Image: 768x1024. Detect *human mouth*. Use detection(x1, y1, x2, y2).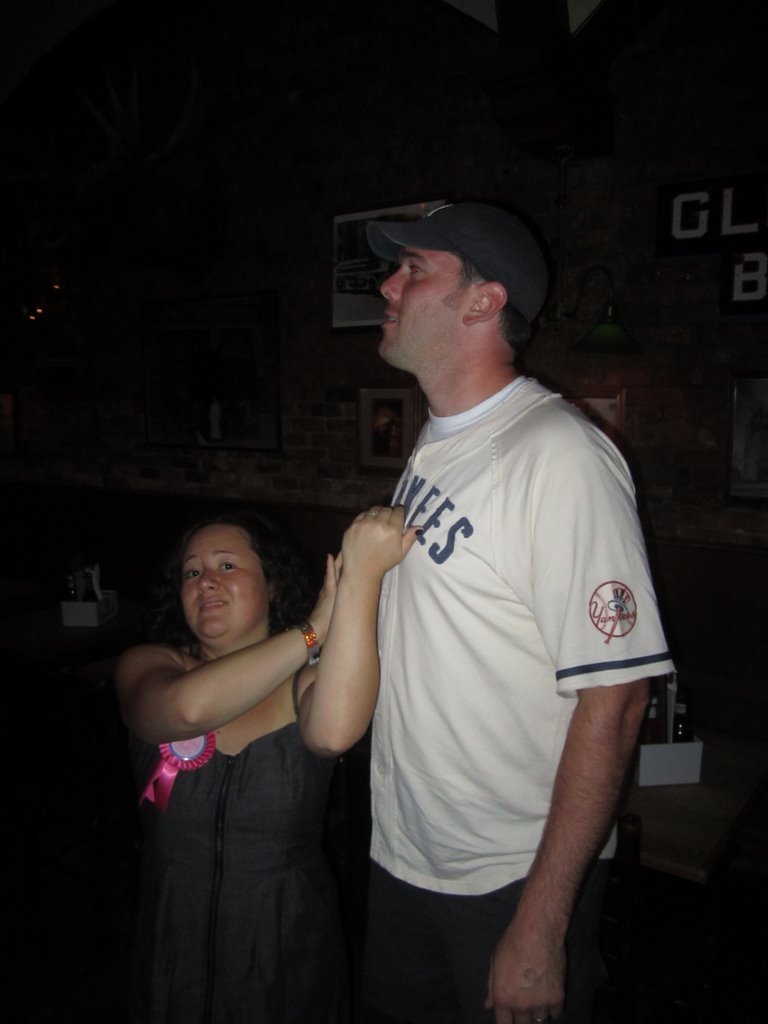
detection(386, 301, 405, 335).
